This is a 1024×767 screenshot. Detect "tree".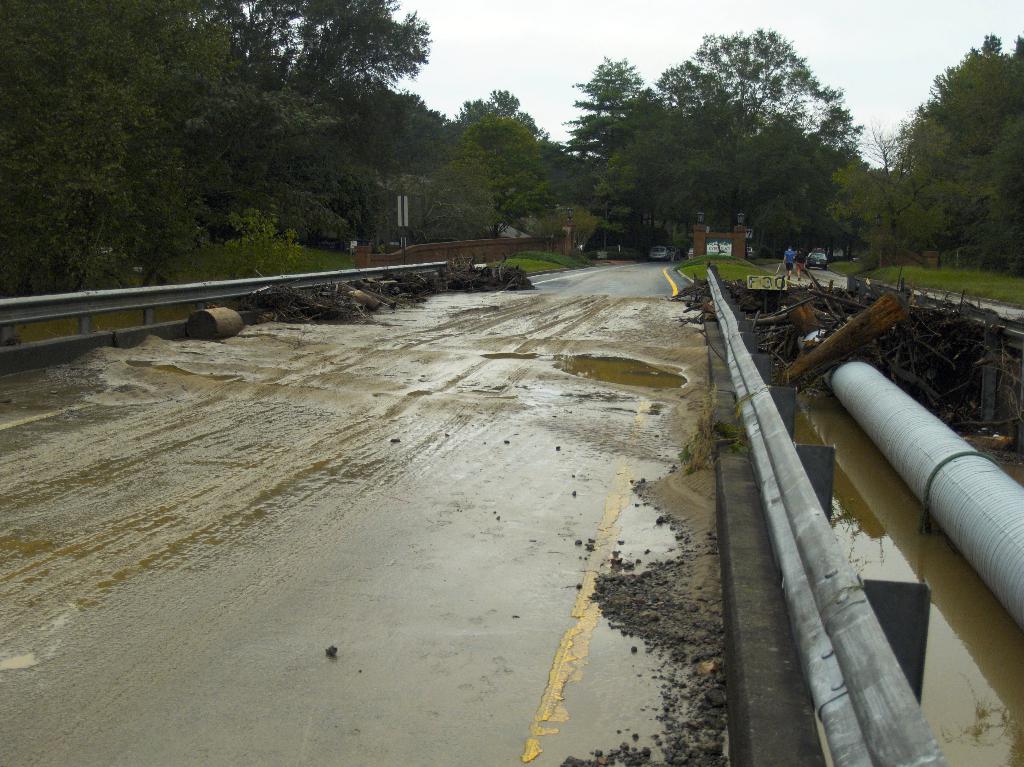
867 54 1023 281.
